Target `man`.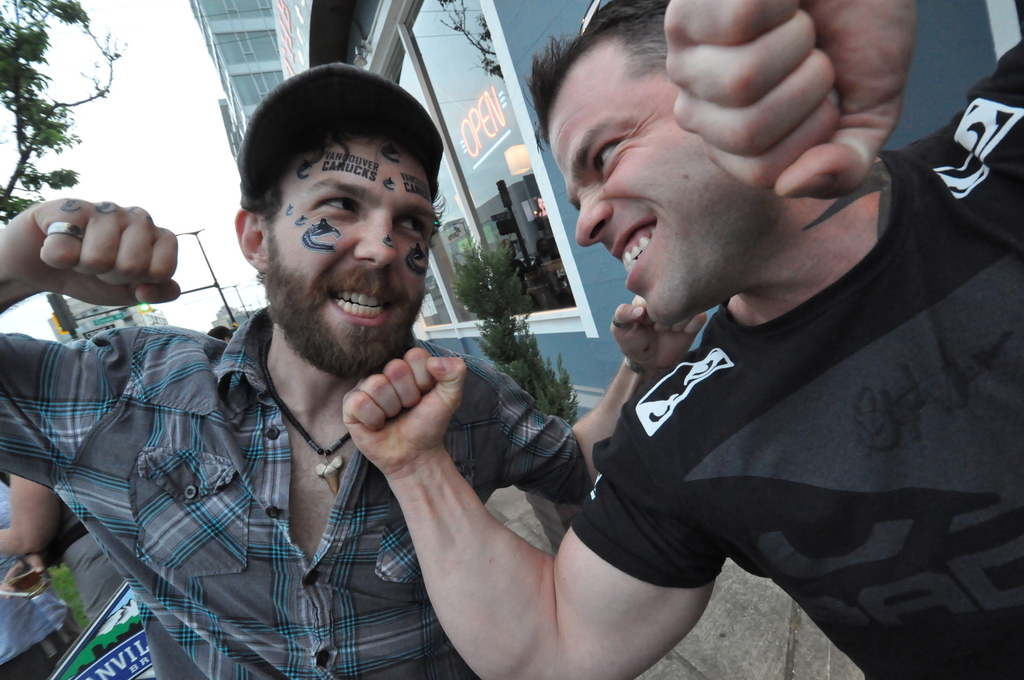
Target region: <box>337,0,1023,677</box>.
